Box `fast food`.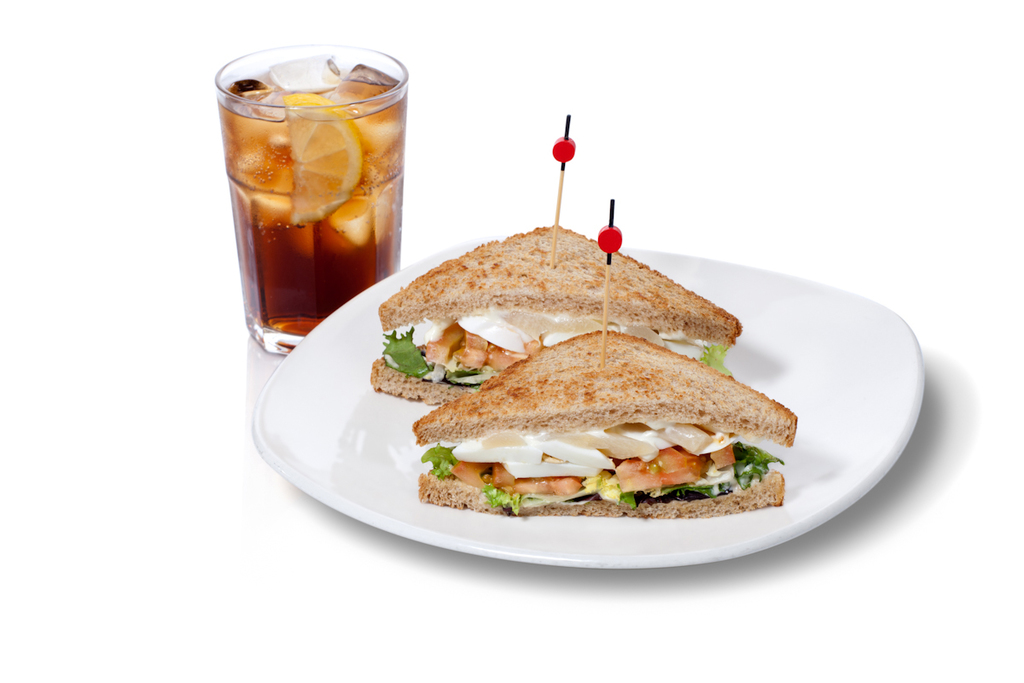
pyautogui.locateOnScreen(371, 221, 739, 403).
